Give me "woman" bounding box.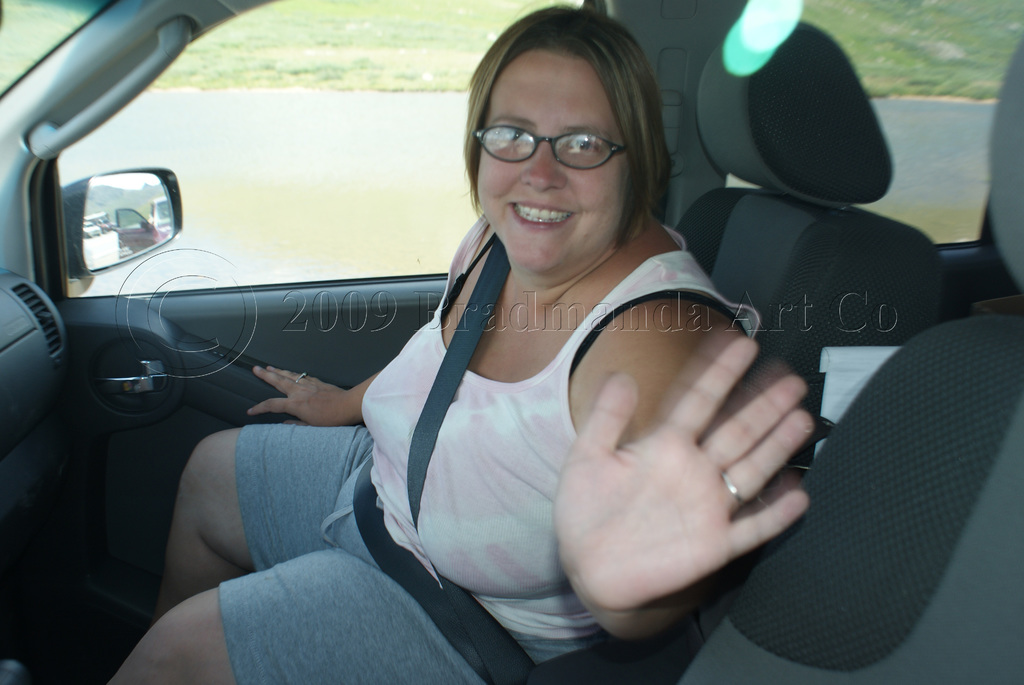
<region>97, 4, 835, 684</region>.
